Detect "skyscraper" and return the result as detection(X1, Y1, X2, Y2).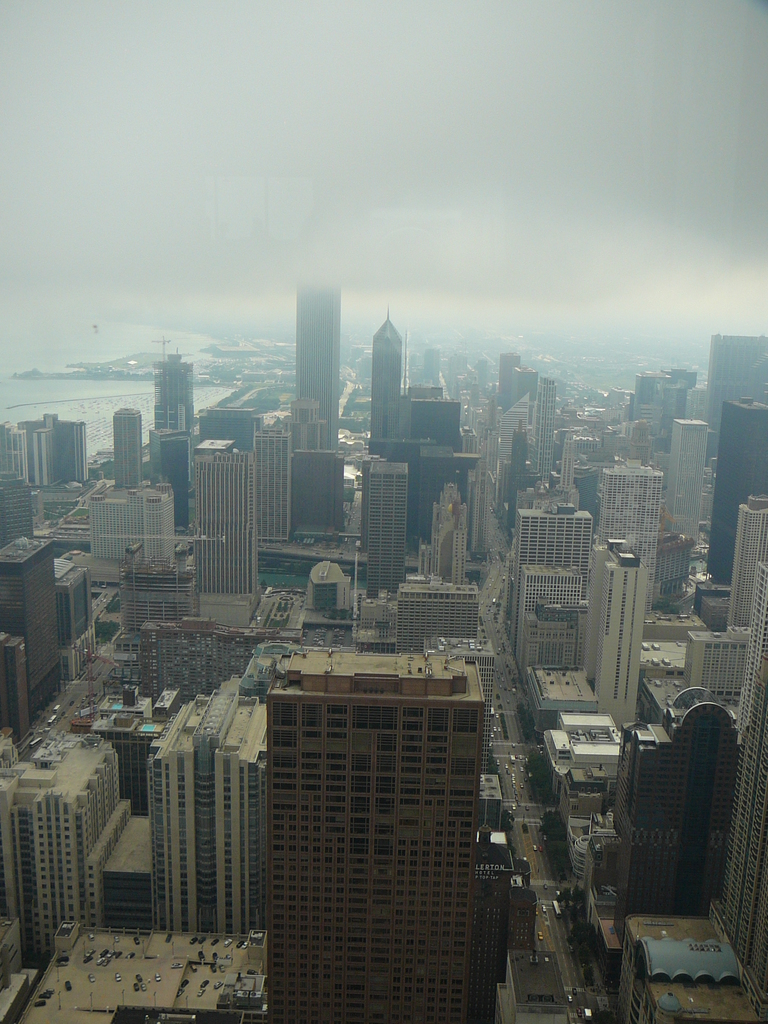
detection(594, 463, 655, 613).
